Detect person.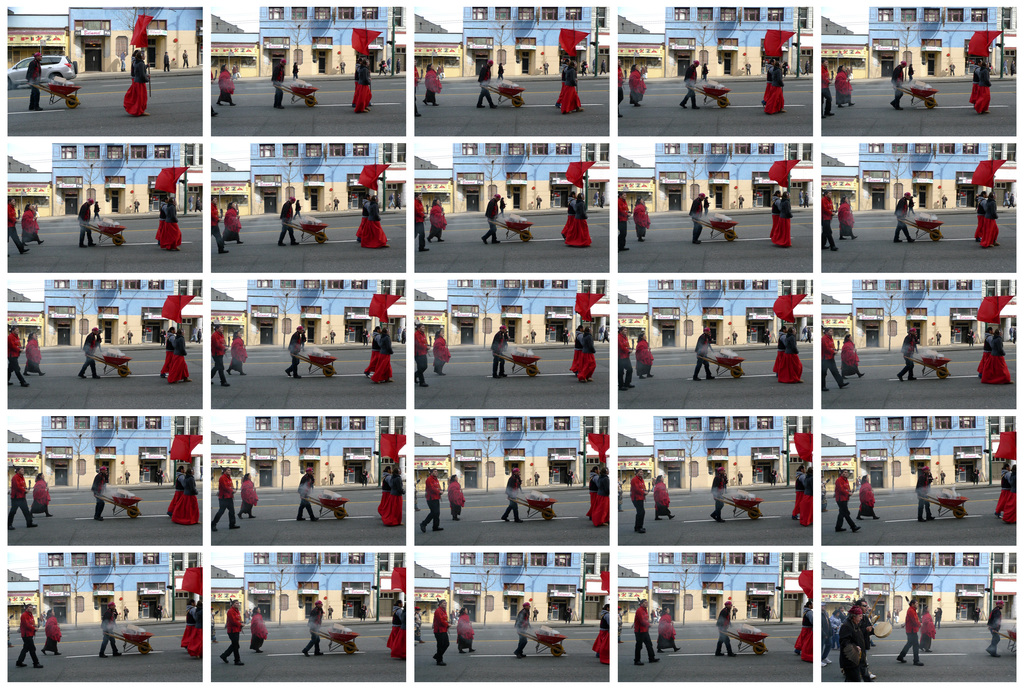
Detected at [left=630, top=317, right=657, bottom=384].
